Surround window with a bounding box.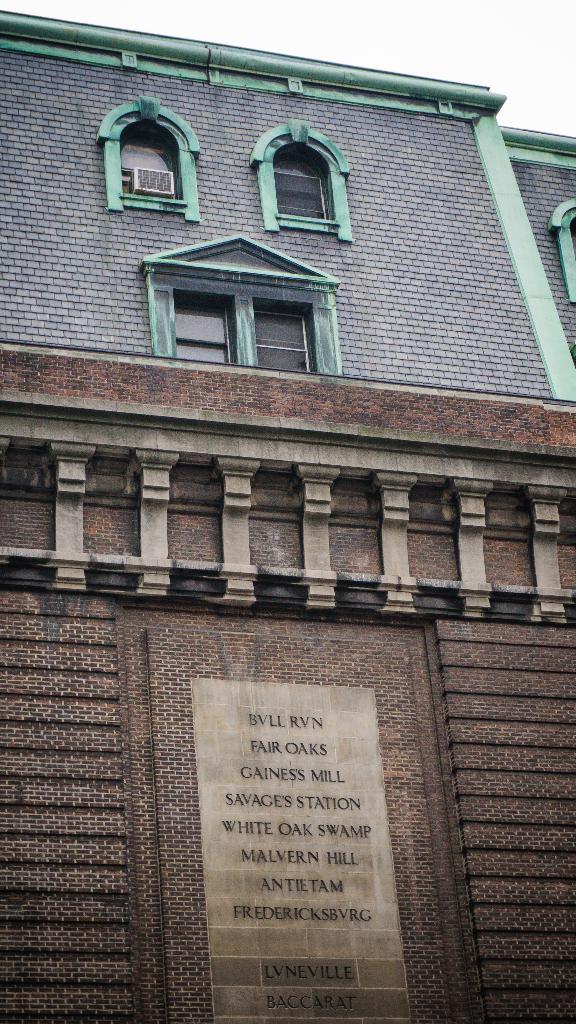
crop(172, 280, 237, 364).
